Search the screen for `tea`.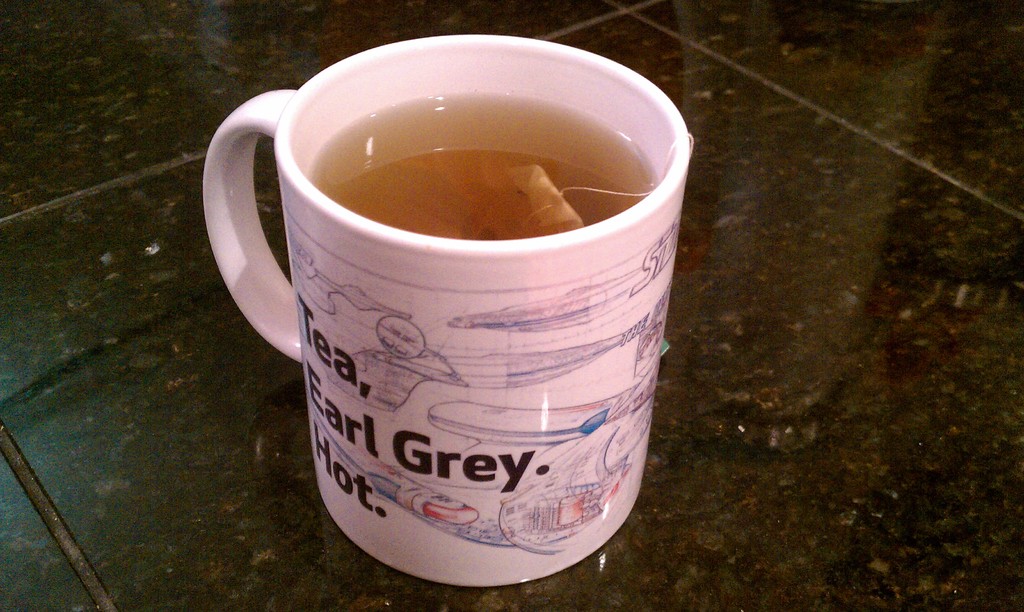
Found at [310,87,656,241].
